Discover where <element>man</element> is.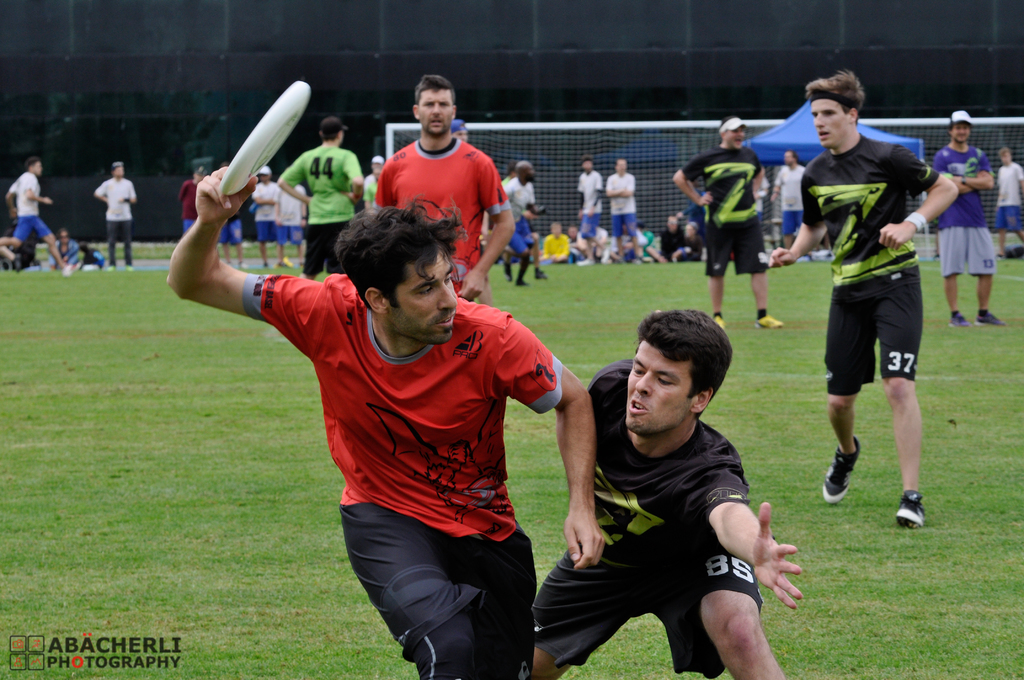
Discovered at {"left": 996, "top": 144, "right": 1023, "bottom": 252}.
